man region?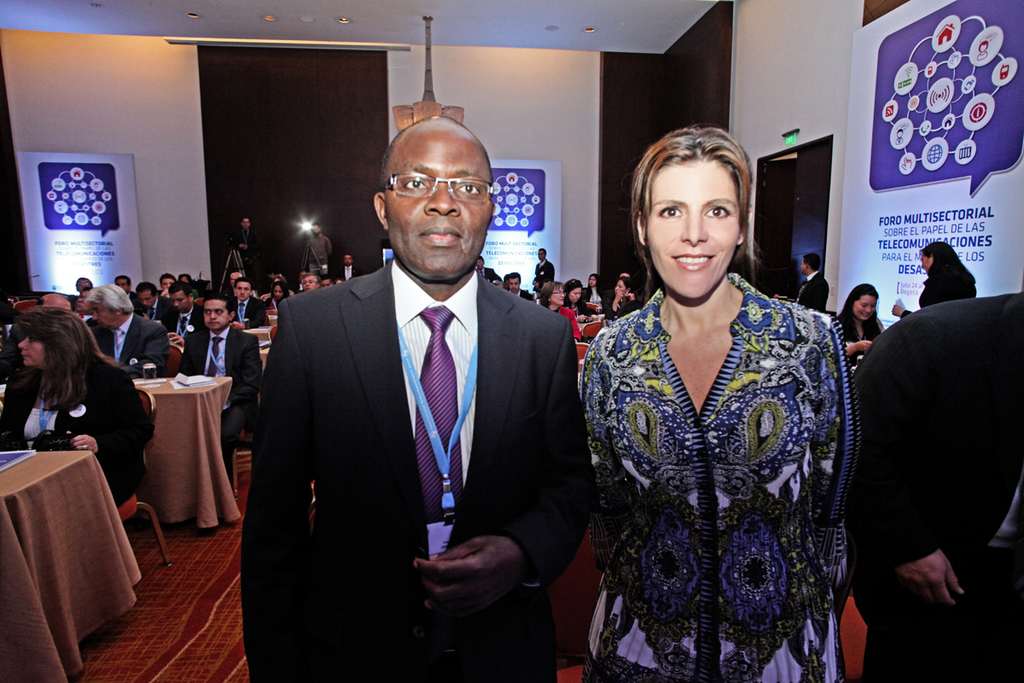
[x1=226, y1=277, x2=267, y2=330]
